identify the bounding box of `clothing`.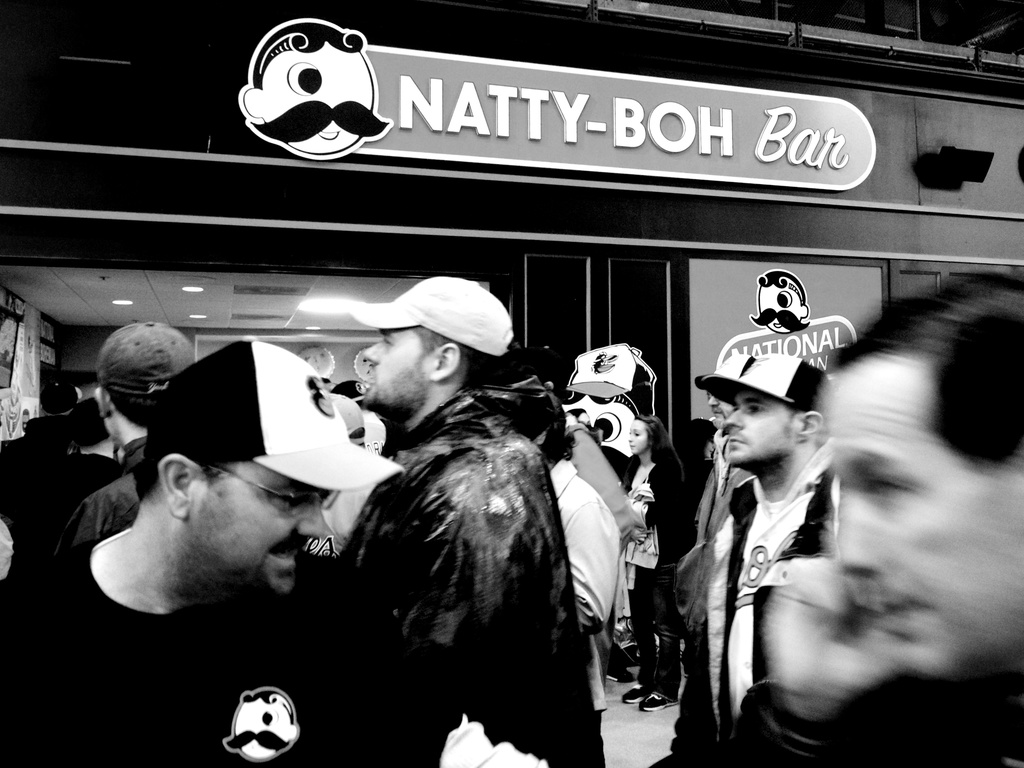
box(0, 545, 295, 764).
